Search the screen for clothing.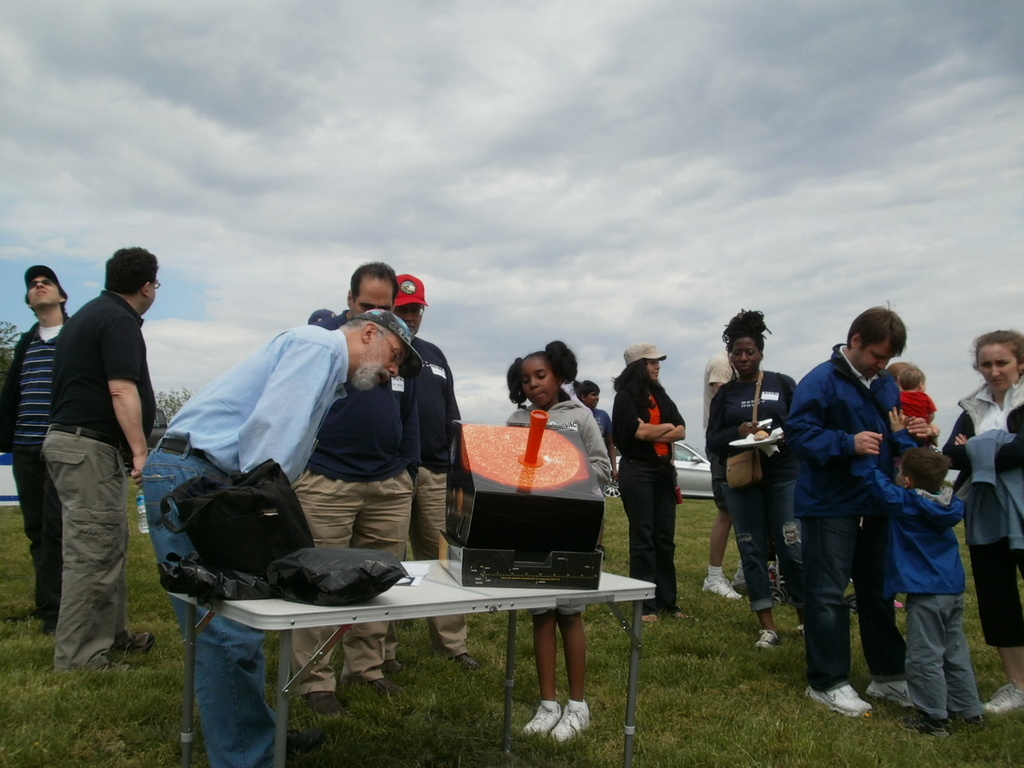
Found at <region>849, 445, 980, 729</region>.
